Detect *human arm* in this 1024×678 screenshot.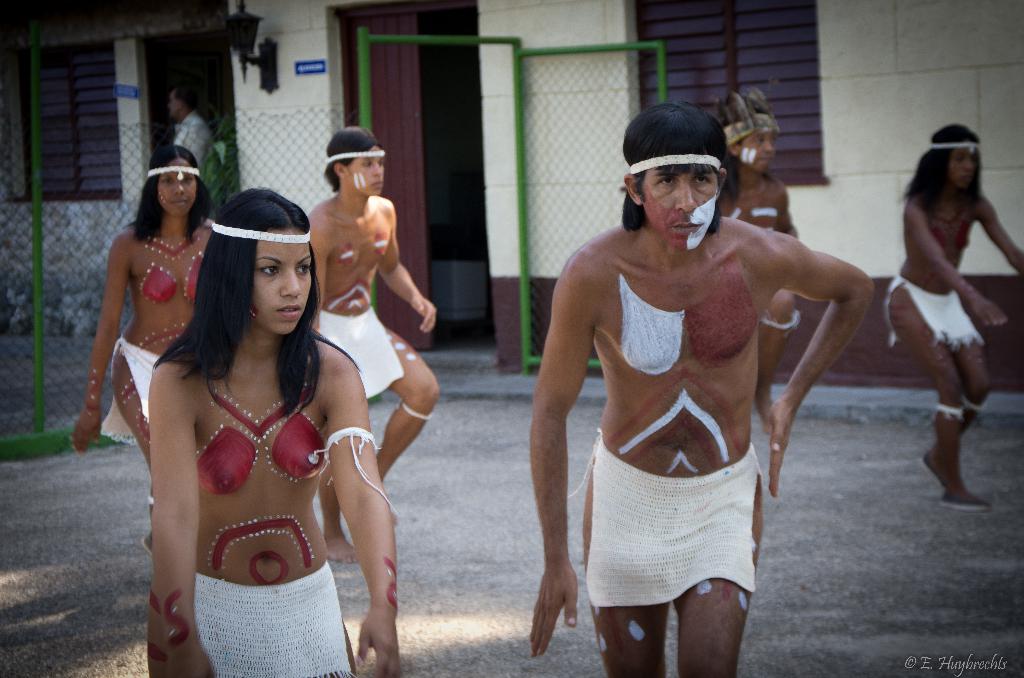
Detection: 137, 350, 216, 677.
